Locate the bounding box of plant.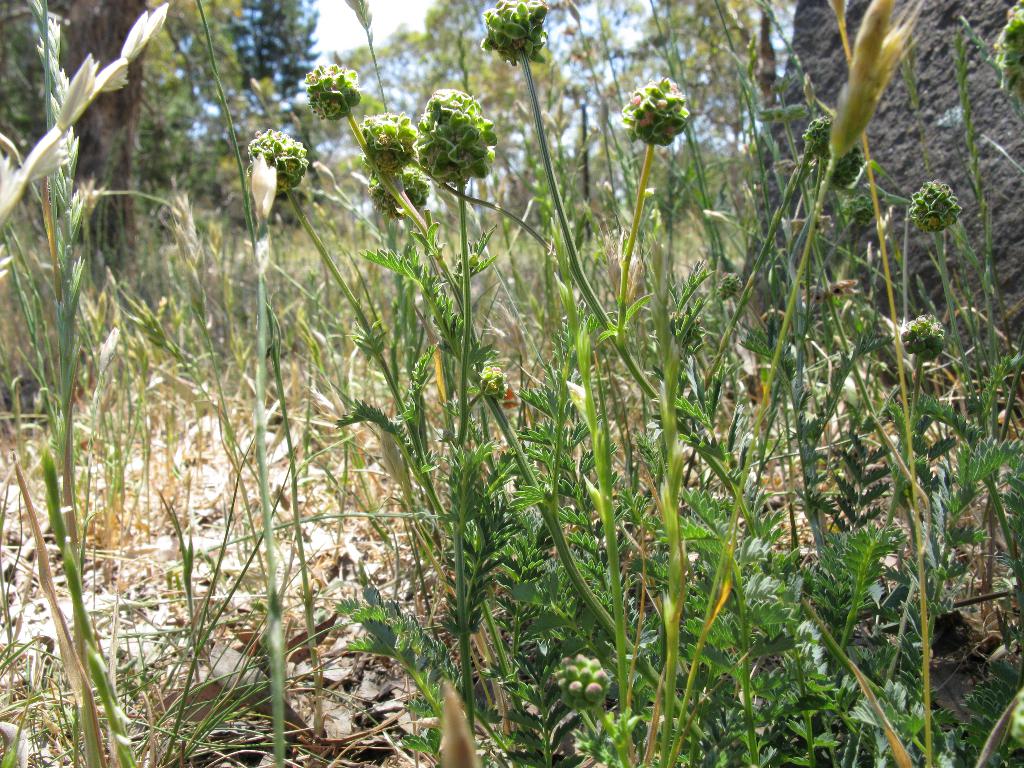
Bounding box: {"left": 325, "top": 72, "right": 524, "bottom": 725}.
